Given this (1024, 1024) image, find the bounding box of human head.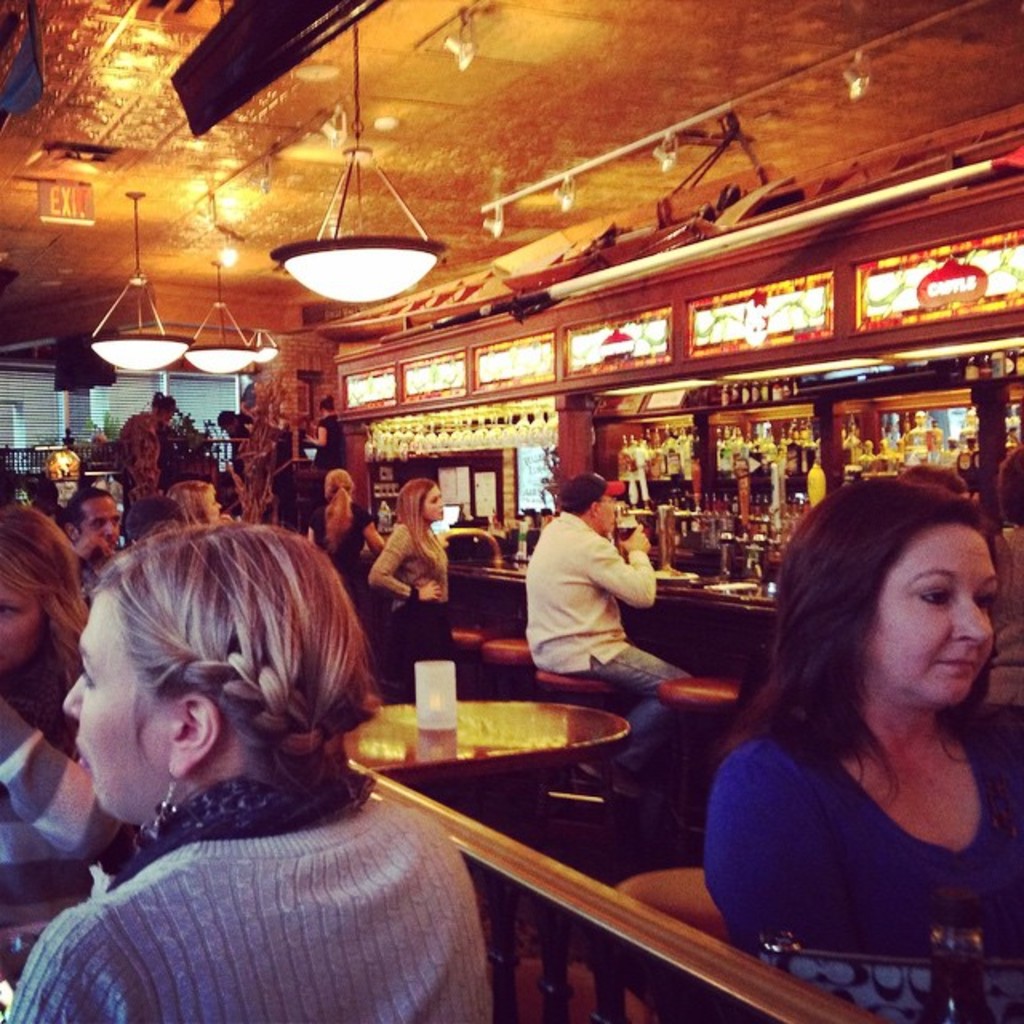
(left=69, top=523, right=378, bottom=822).
